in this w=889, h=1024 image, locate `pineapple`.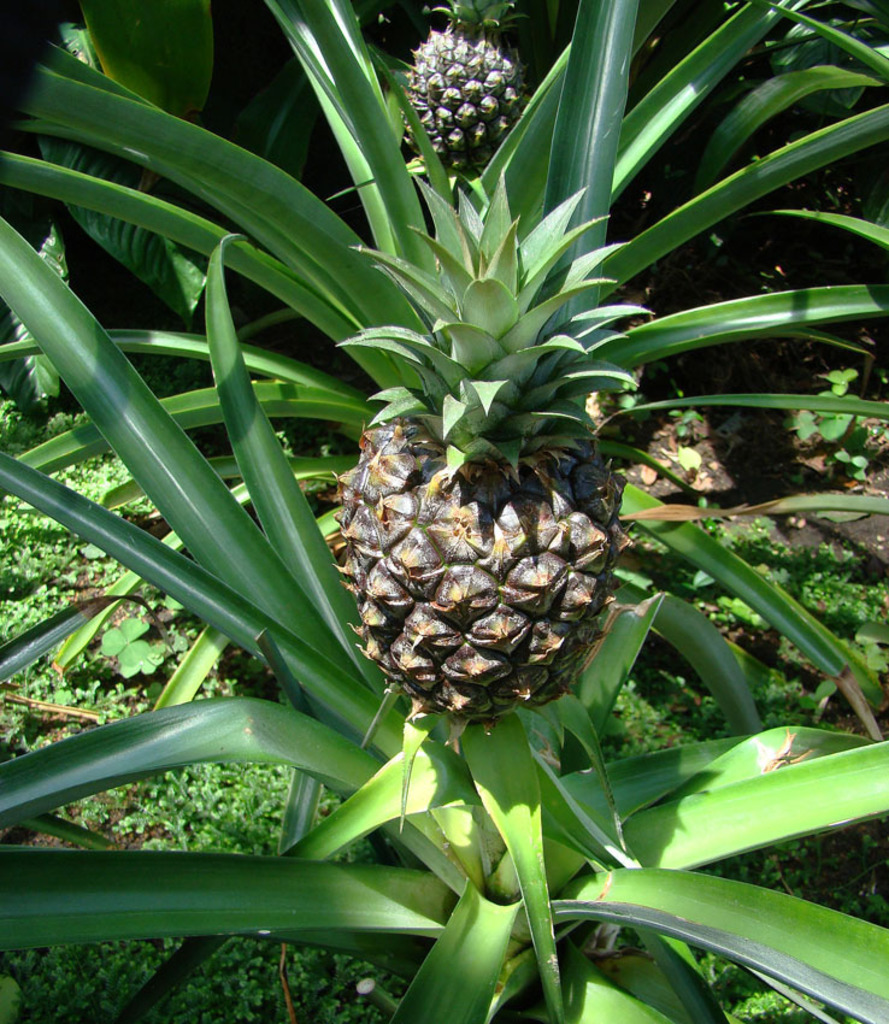
Bounding box: [398, 0, 530, 169].
